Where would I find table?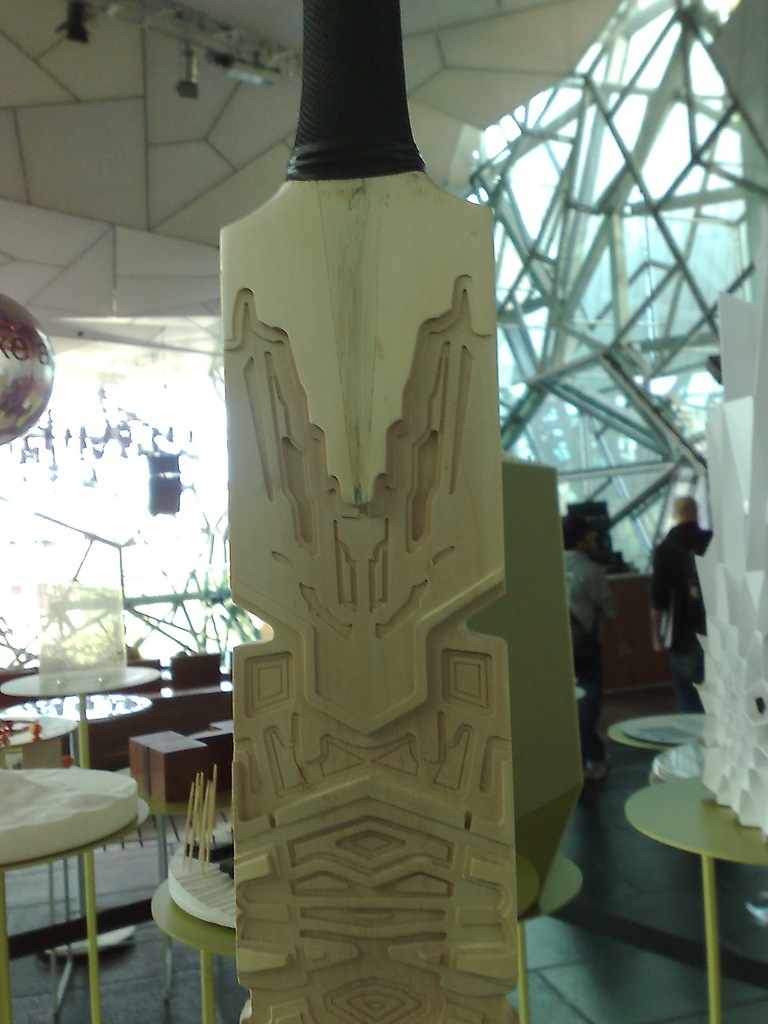
At (628, 762, 767, 1023).
